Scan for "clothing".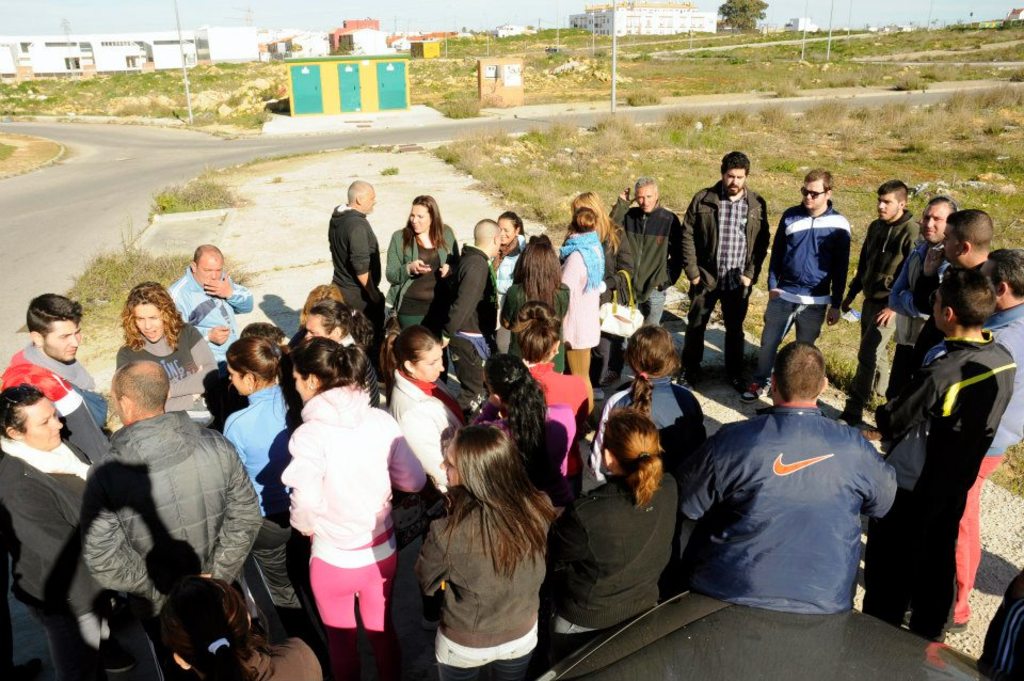
Scan result: left=0, top=442, right=116, bottom=680.
